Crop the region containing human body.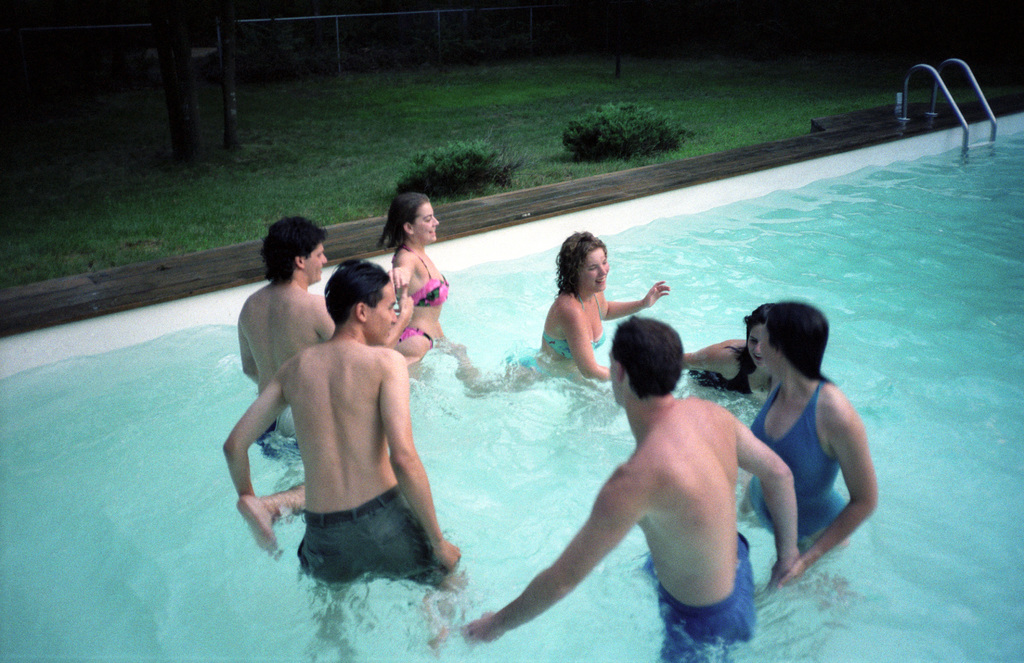
Crop region: {"left": 231, "top": 279, "right": 413, "bottom": 434}.
